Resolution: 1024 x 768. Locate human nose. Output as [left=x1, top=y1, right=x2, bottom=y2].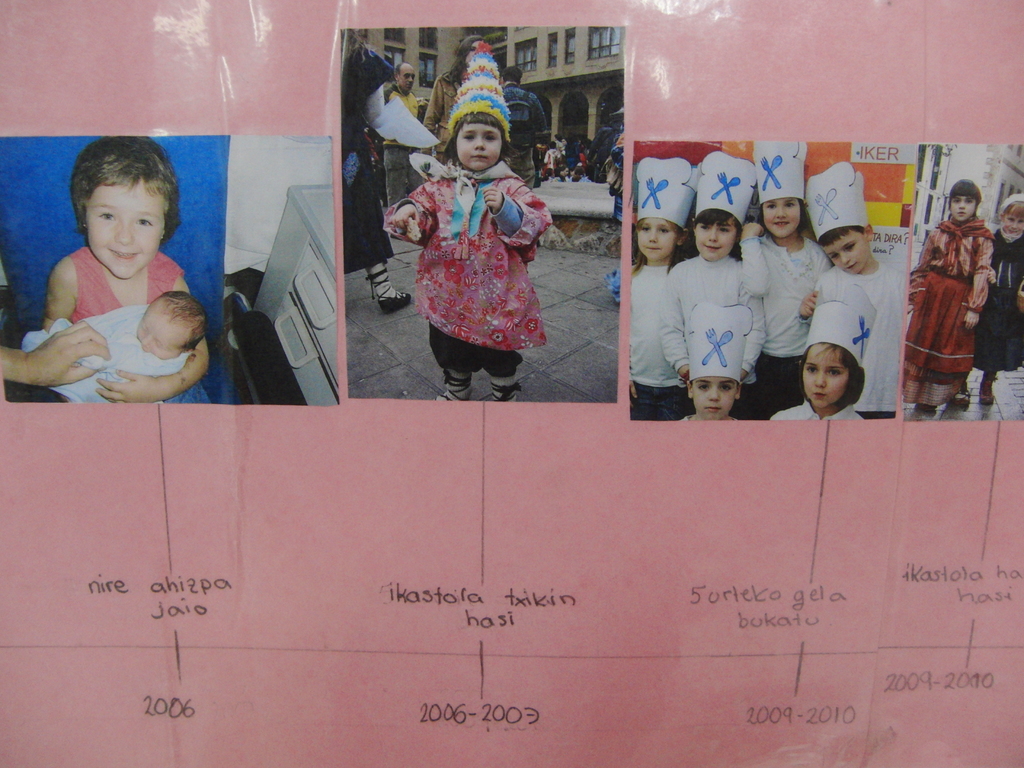
[left=813, top=371, right=824, bottom=387].
